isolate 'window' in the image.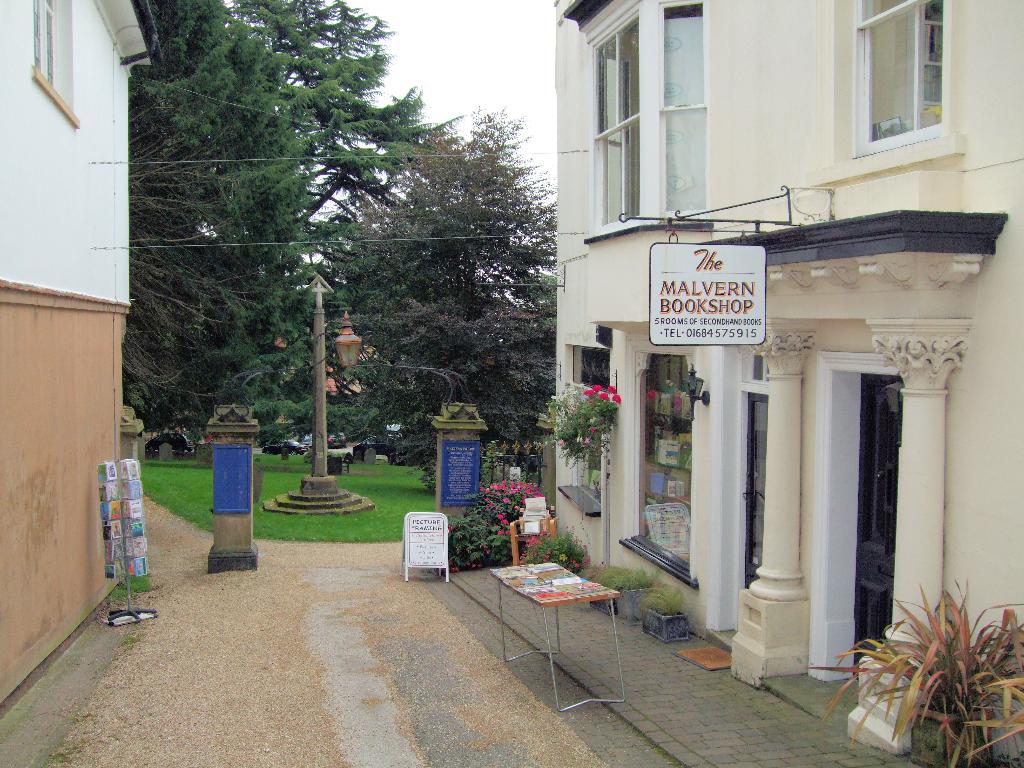
Isolated region: [left=849, top=0, right=949, bottom=142].
